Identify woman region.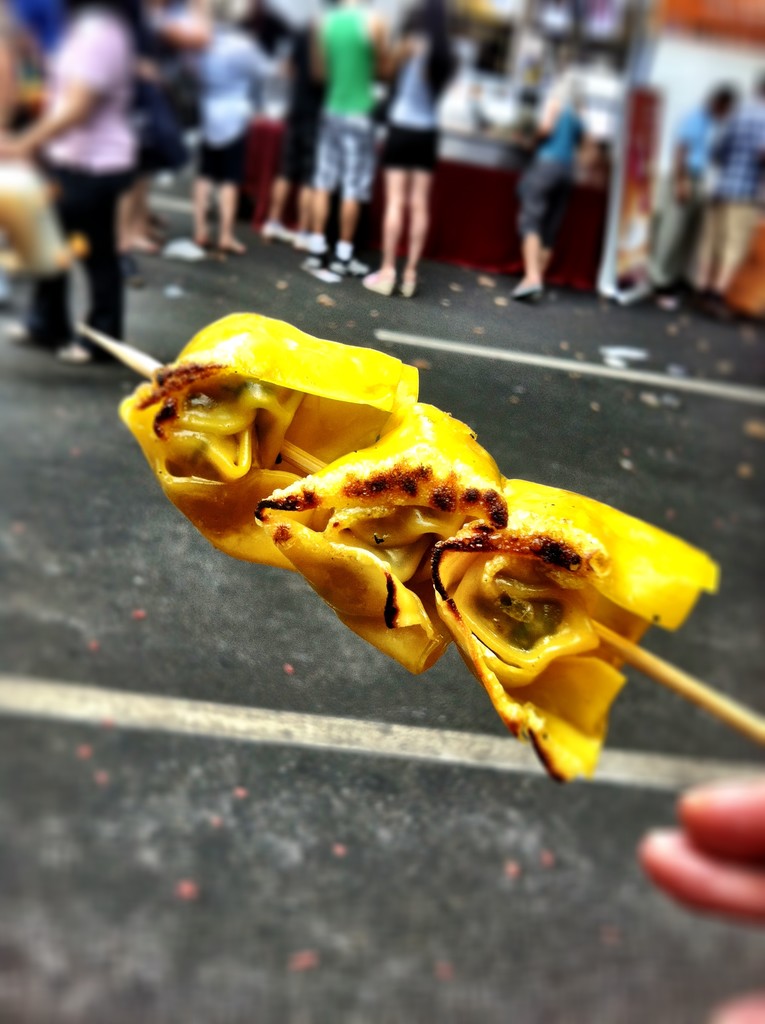
Region: 0 0 139 369.
